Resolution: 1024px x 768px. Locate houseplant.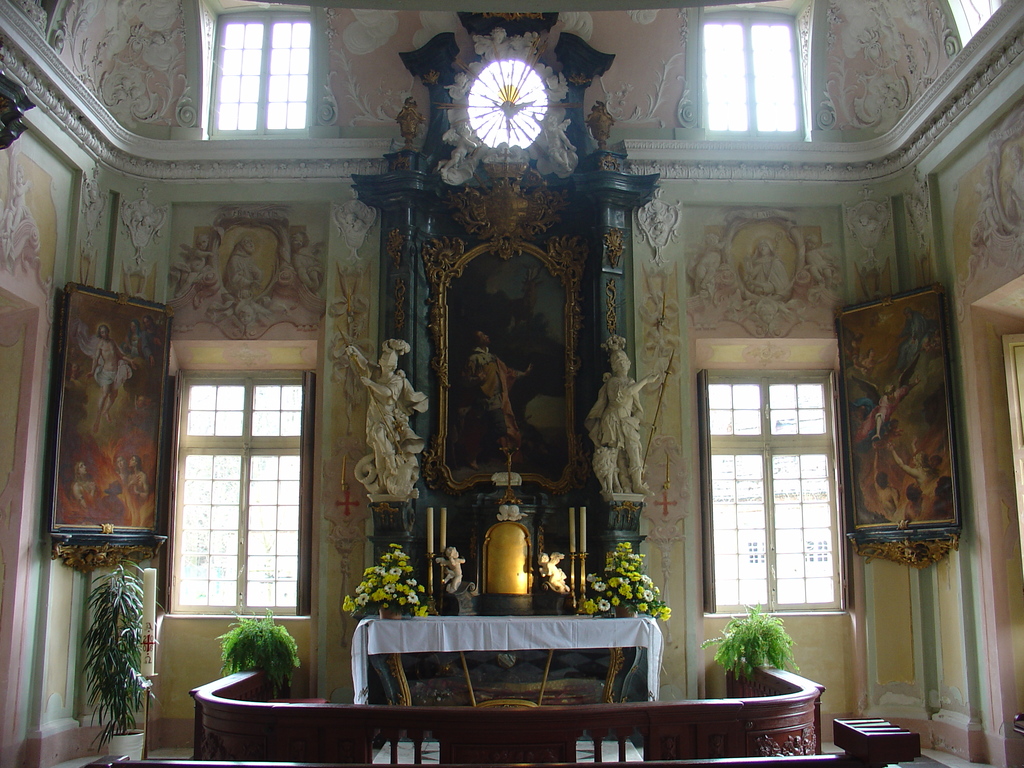
[571, 543, 684, 622].
